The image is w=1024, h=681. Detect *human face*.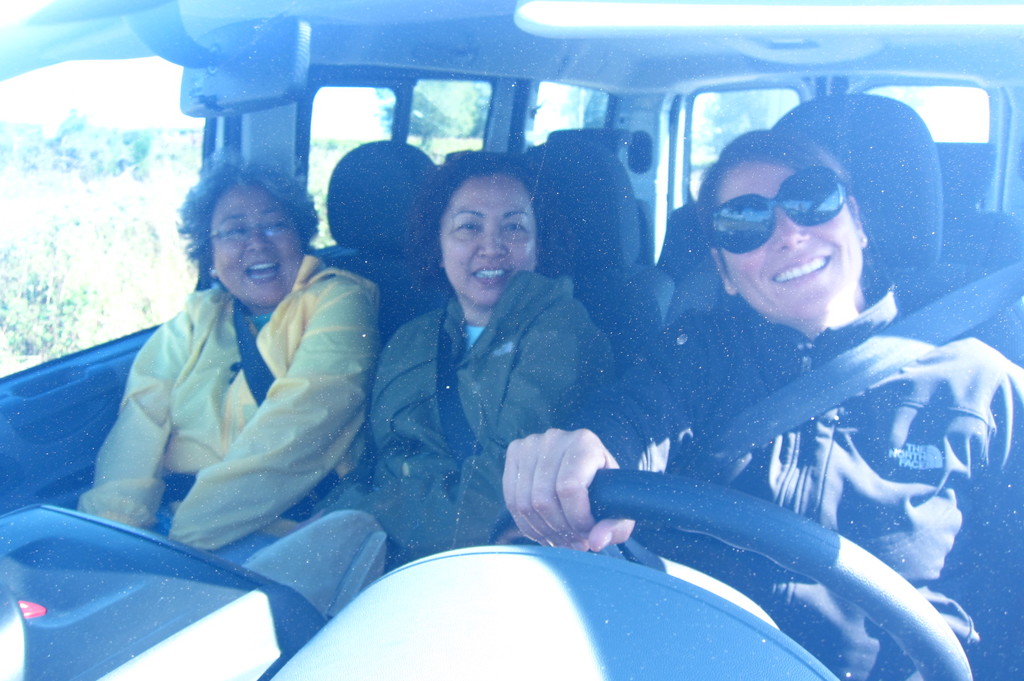
Detection: box(211, 184, 300, 308).
